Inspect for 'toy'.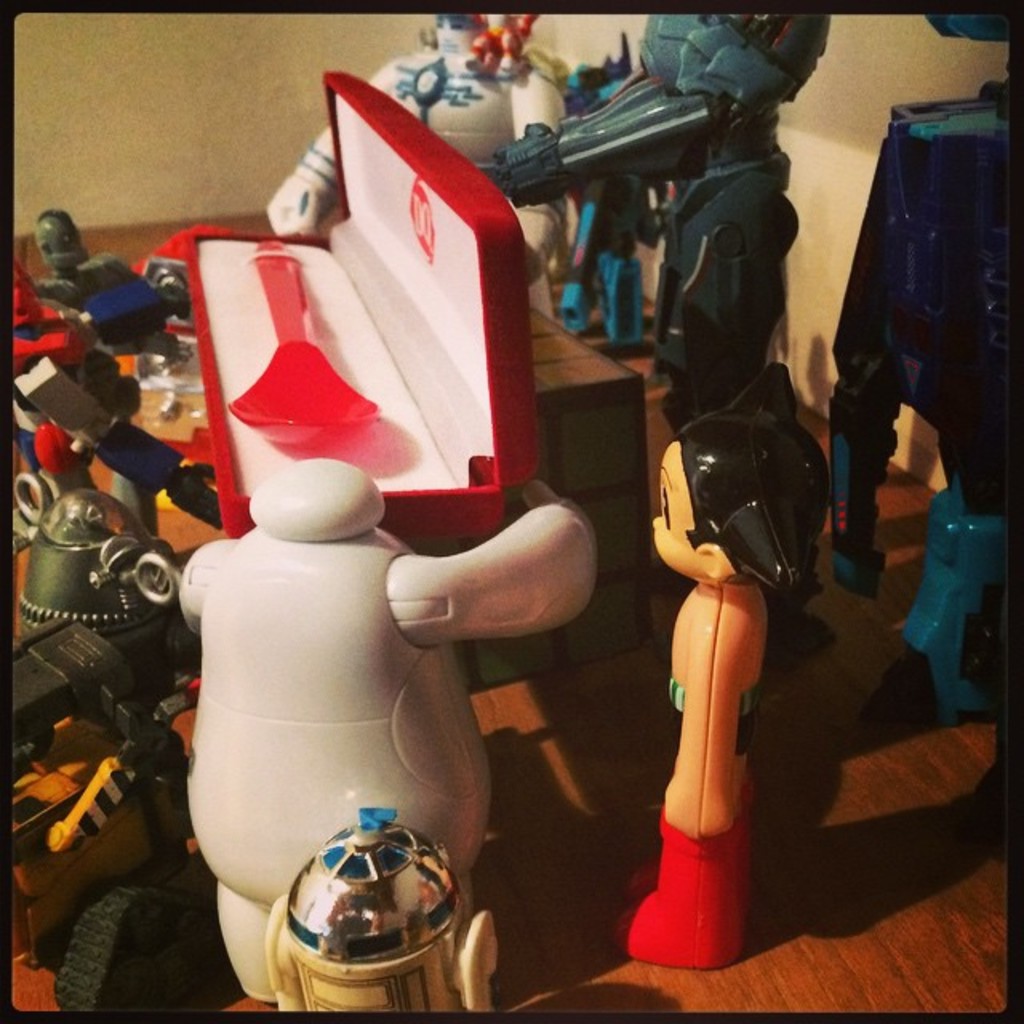
Inspection: 162,408,560,1006.
